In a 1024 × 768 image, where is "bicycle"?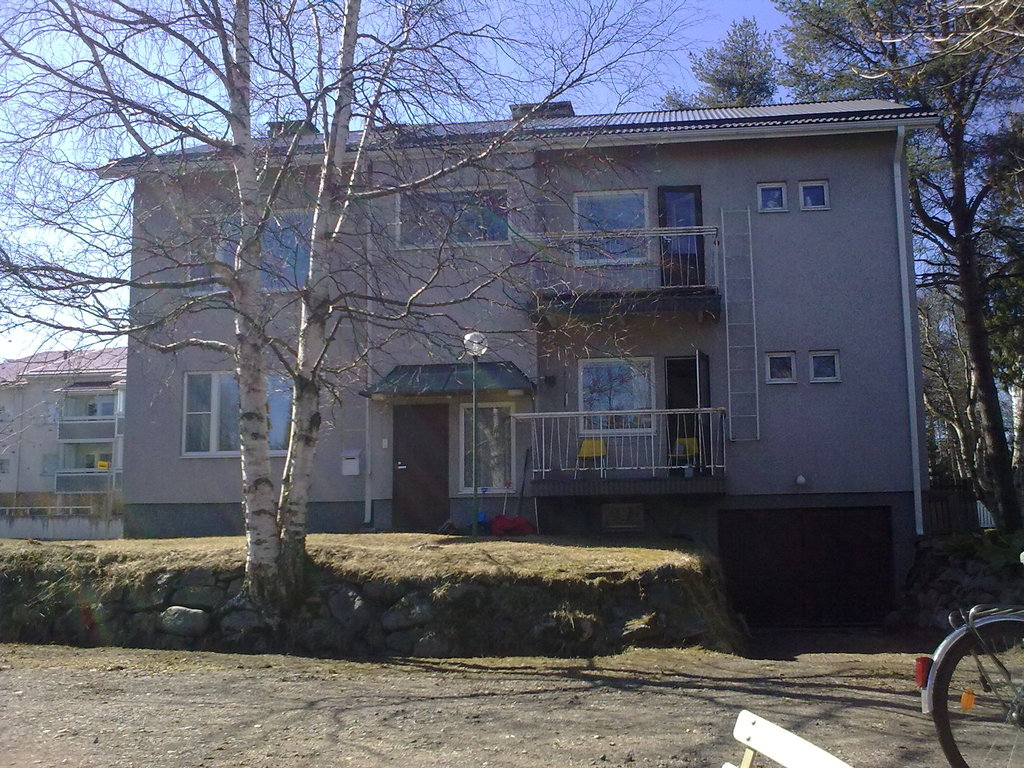
bbox=[916, 554, 1023, 767].
